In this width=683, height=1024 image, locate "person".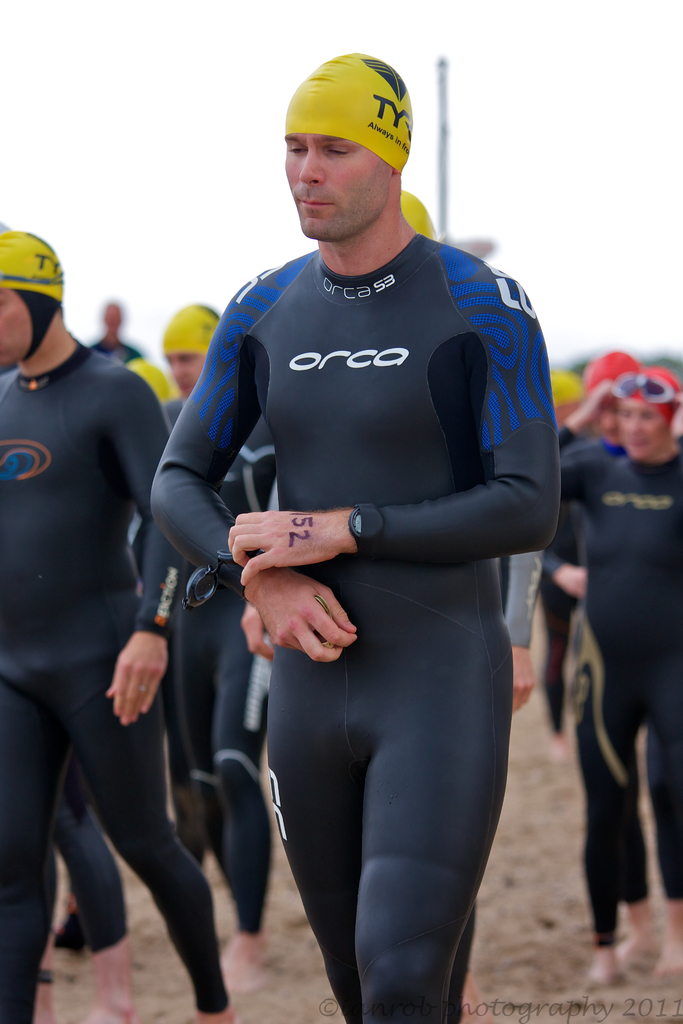
Bounding box: x1=151, y1=100, x2=560, y2=999.
